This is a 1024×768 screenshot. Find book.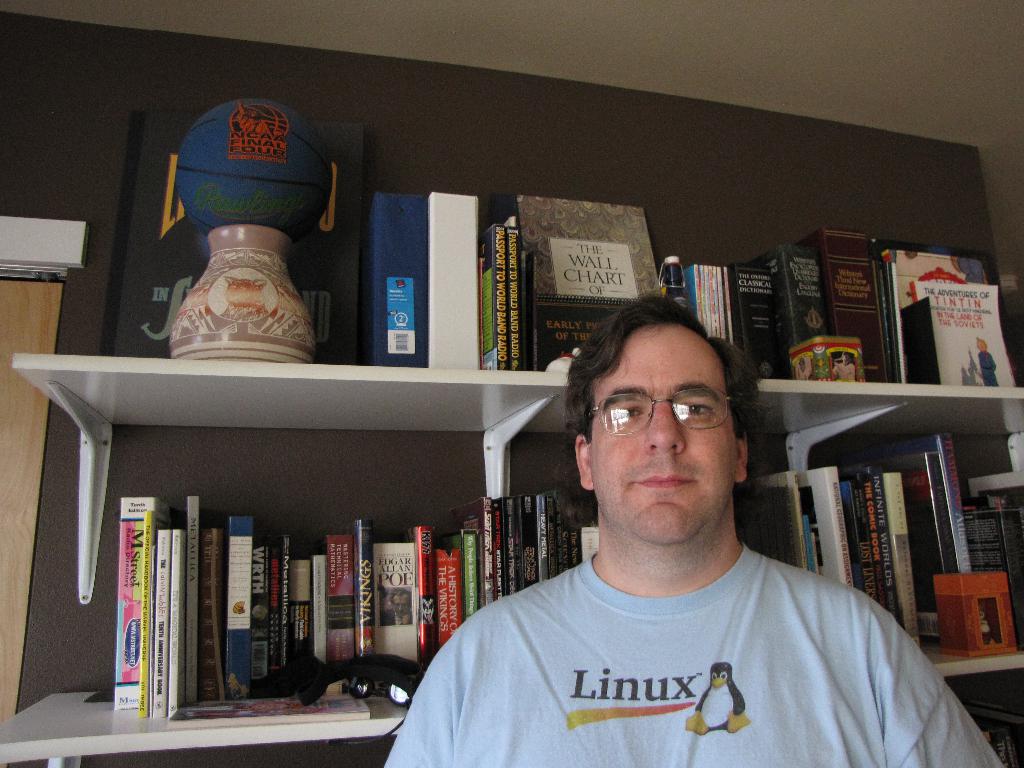
Bounding box: (429, 190, 483, 369).
